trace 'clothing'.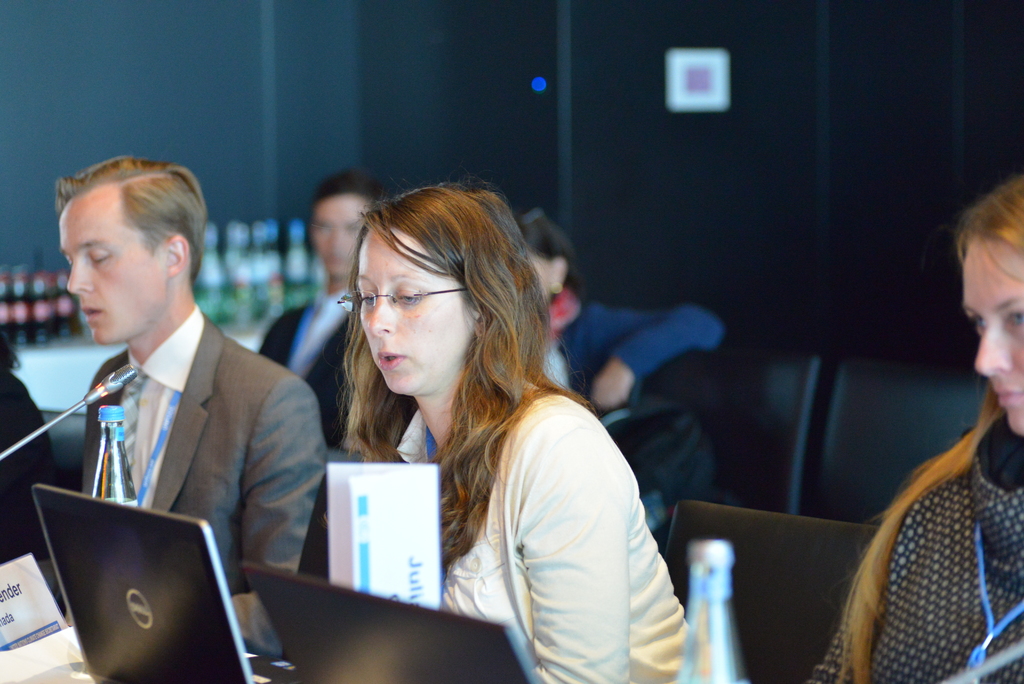
Traced to region(545, 290, 723, 421).
